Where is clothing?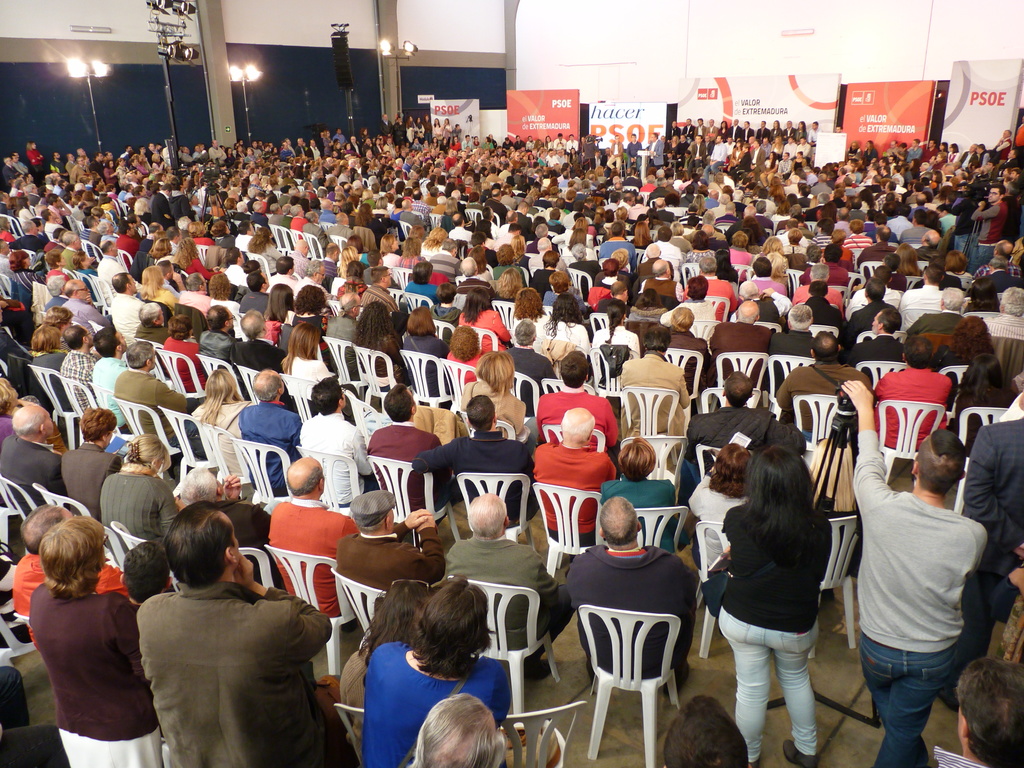
(771,328,810,353).
